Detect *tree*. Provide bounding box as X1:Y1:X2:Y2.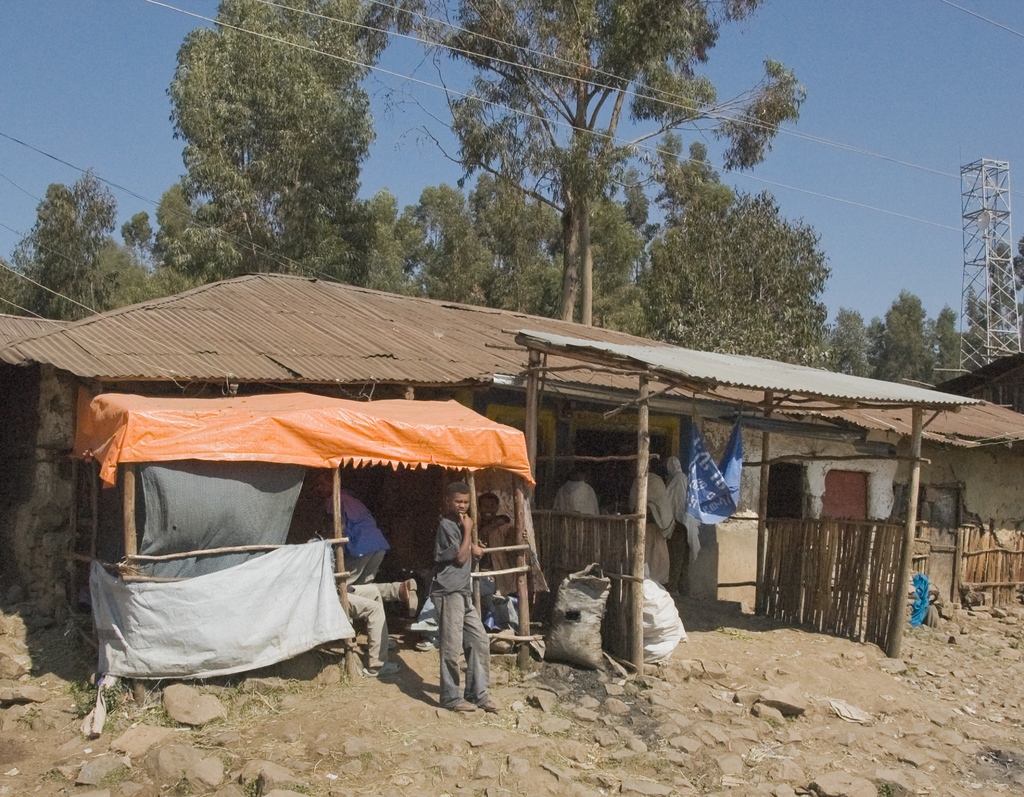
653:182:832:369.
